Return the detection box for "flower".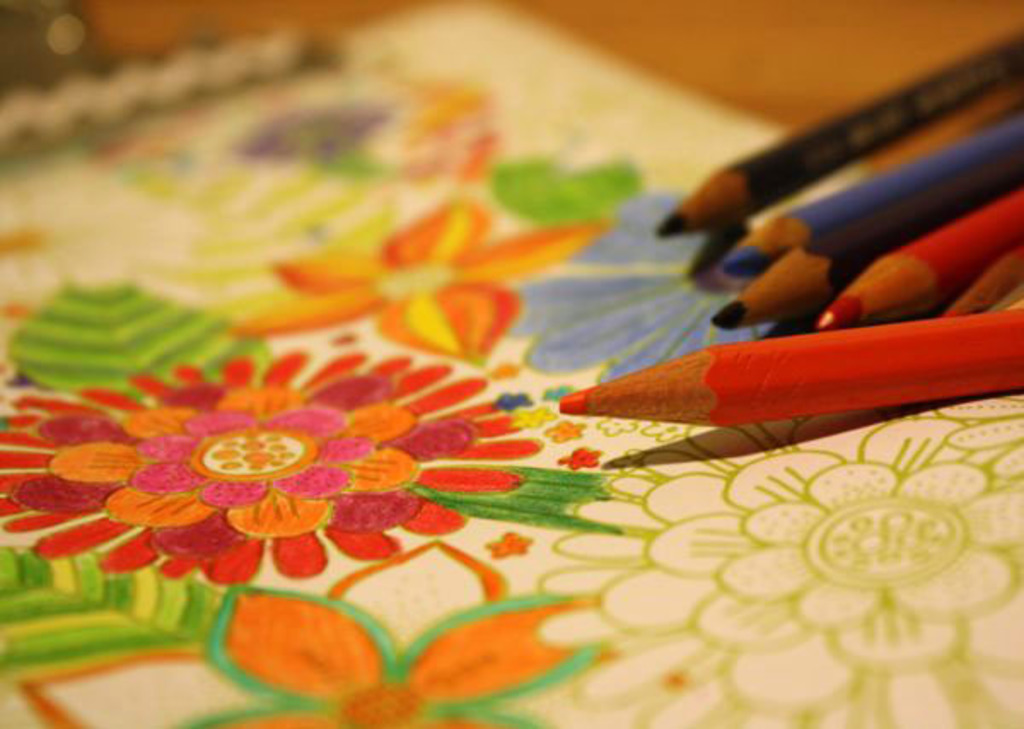
bbox(183, 582, 591, 727).
